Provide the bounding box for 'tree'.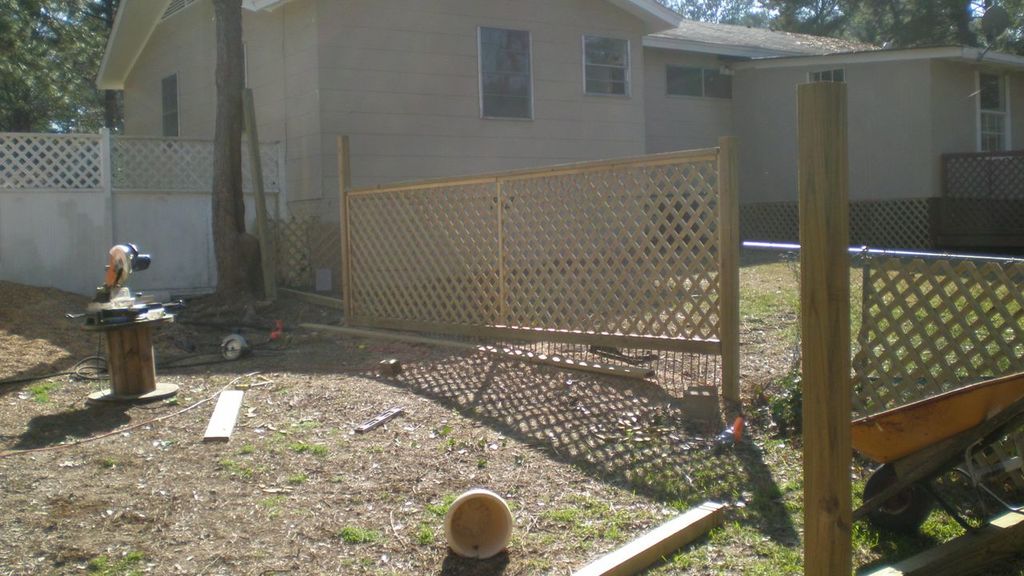
674 0 1022 54.
